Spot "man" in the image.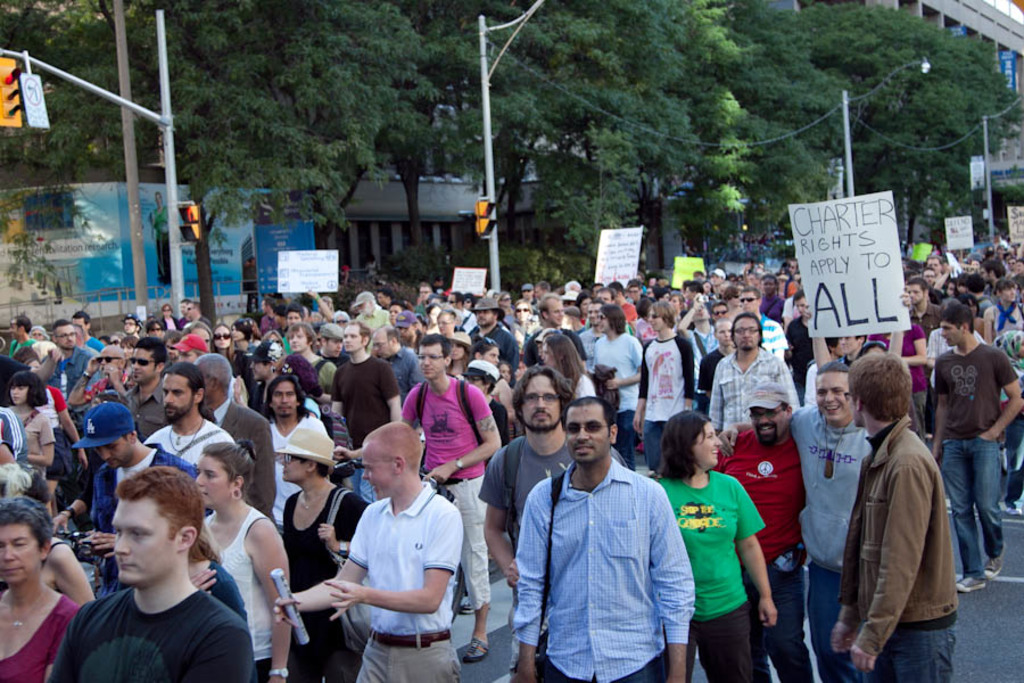
"man" found at rect(274, 422, 463, 682).
